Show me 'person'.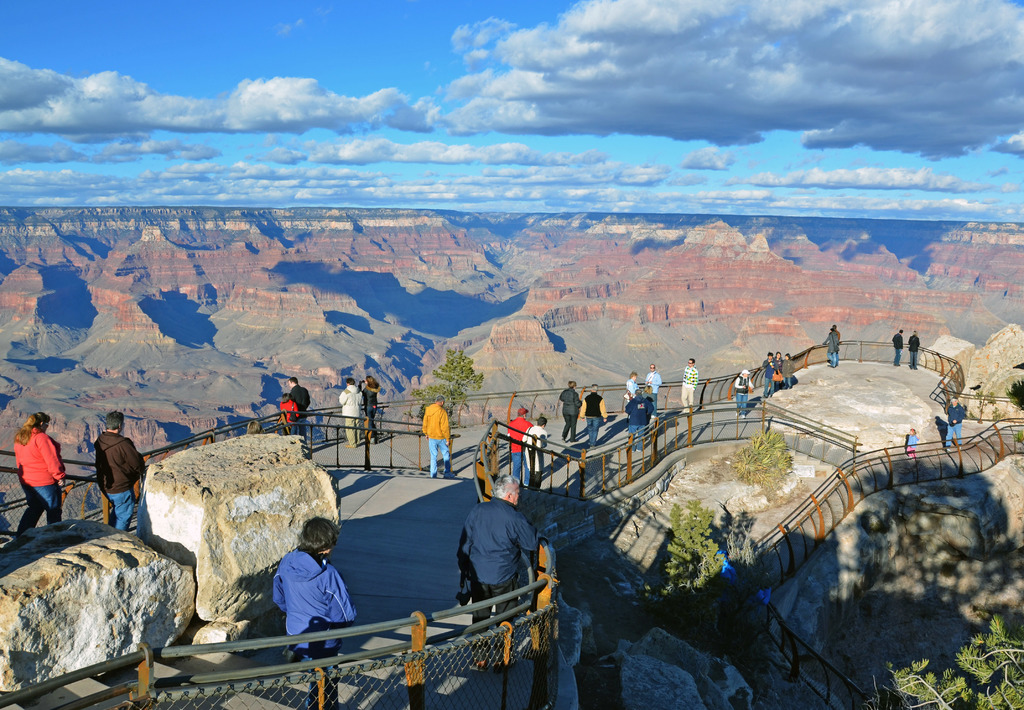
'person' is here: BBox(642, 363, 662, 418).
